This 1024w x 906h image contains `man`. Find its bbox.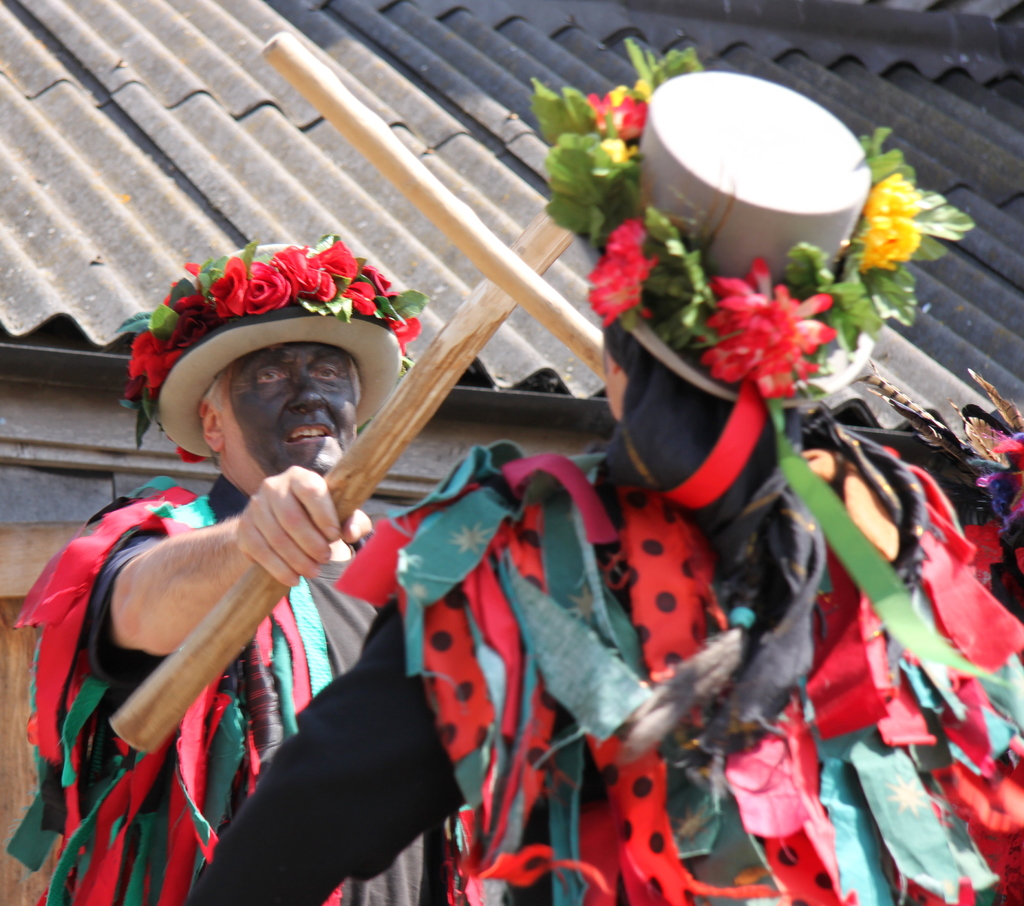
{"left": 177, "top": 42, "right": 1023, "bottom": 905}.
